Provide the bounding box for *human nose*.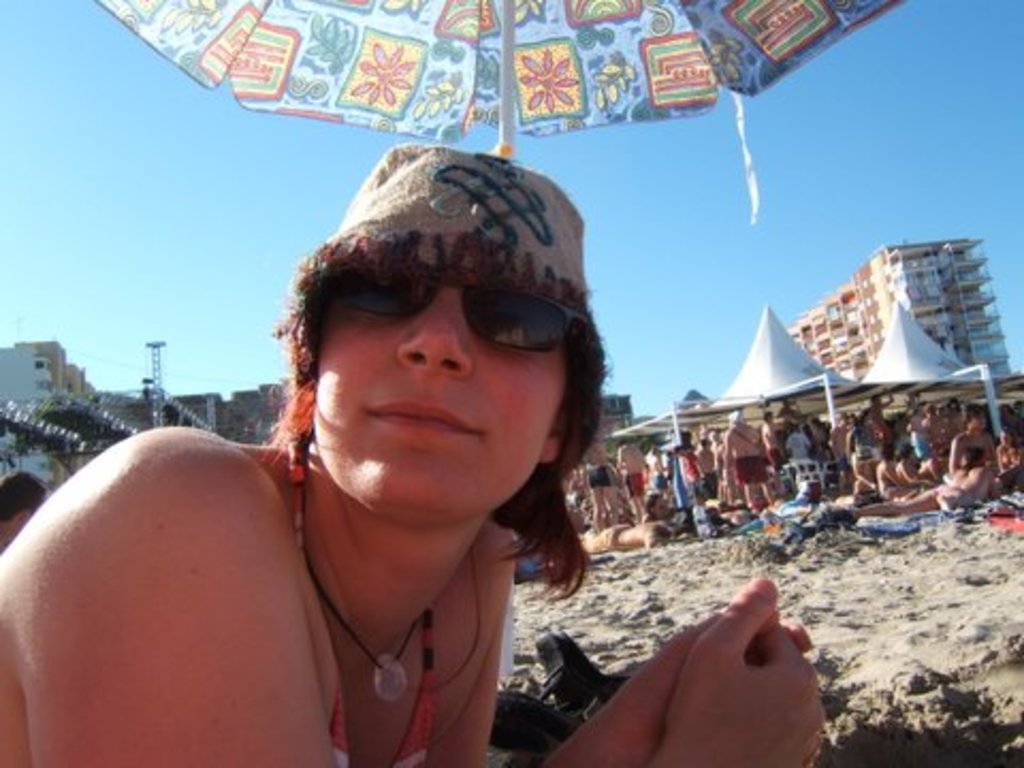
<box>399,286,474,371</box>.
